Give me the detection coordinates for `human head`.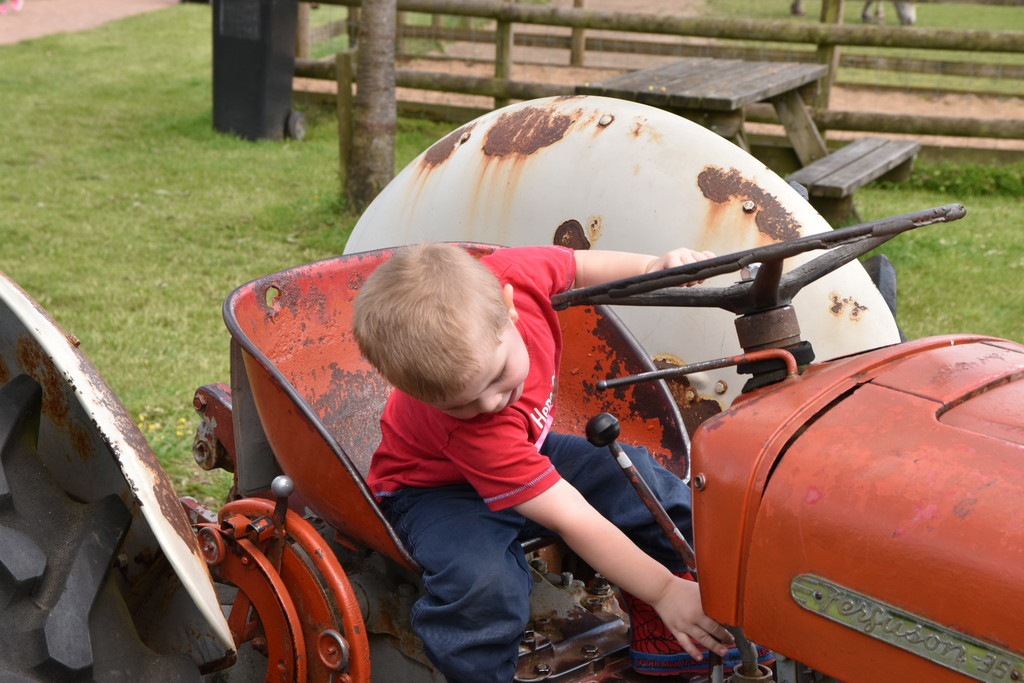
select_region(349, 256, 554, 441).
